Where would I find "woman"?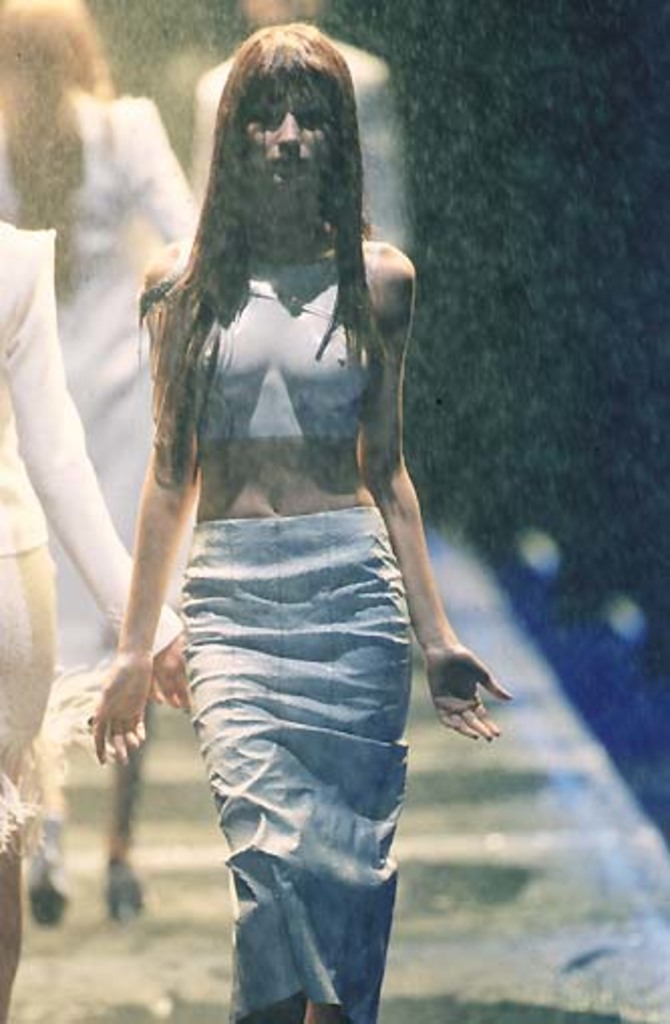
At 103, 0, 483, 1022.
